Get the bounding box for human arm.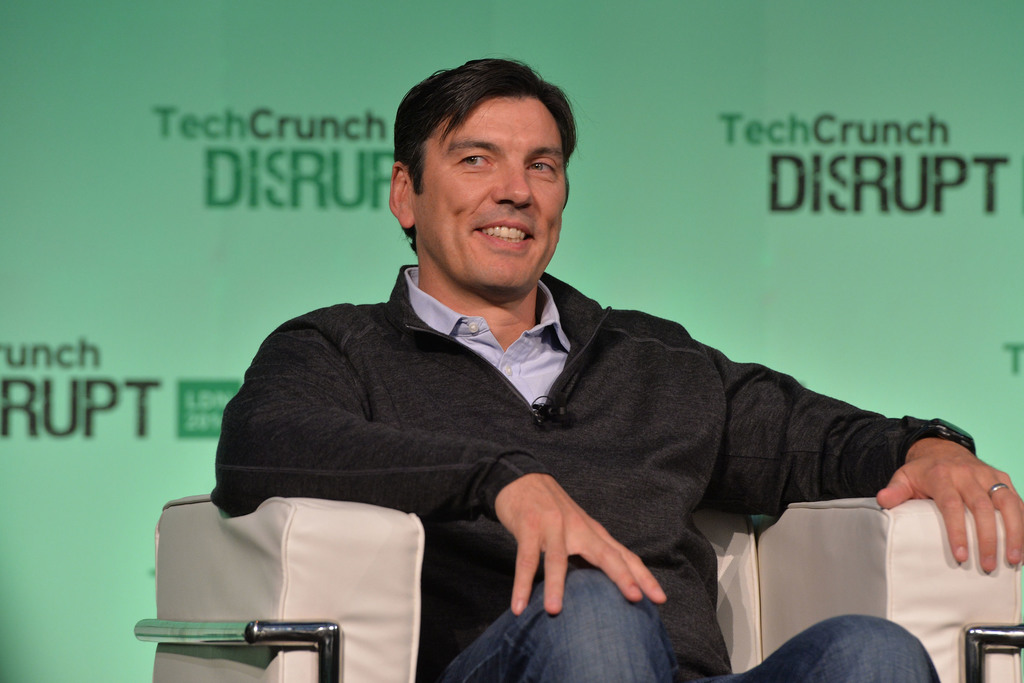
Rect(694, 326, 1023, 581).
